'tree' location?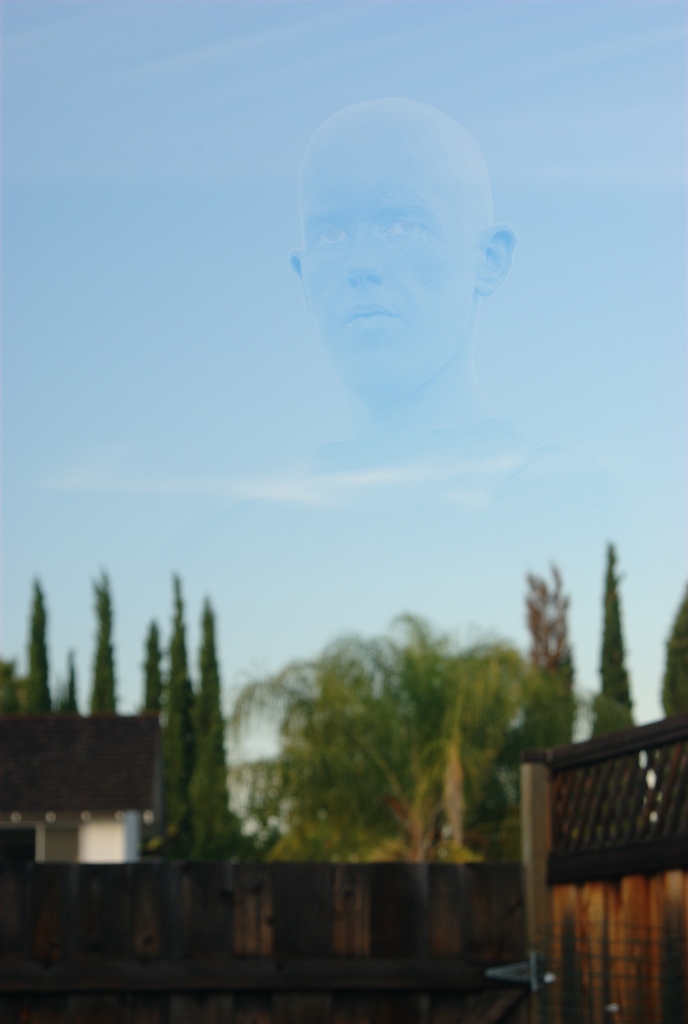
rect(496, 557, 570, 755)
